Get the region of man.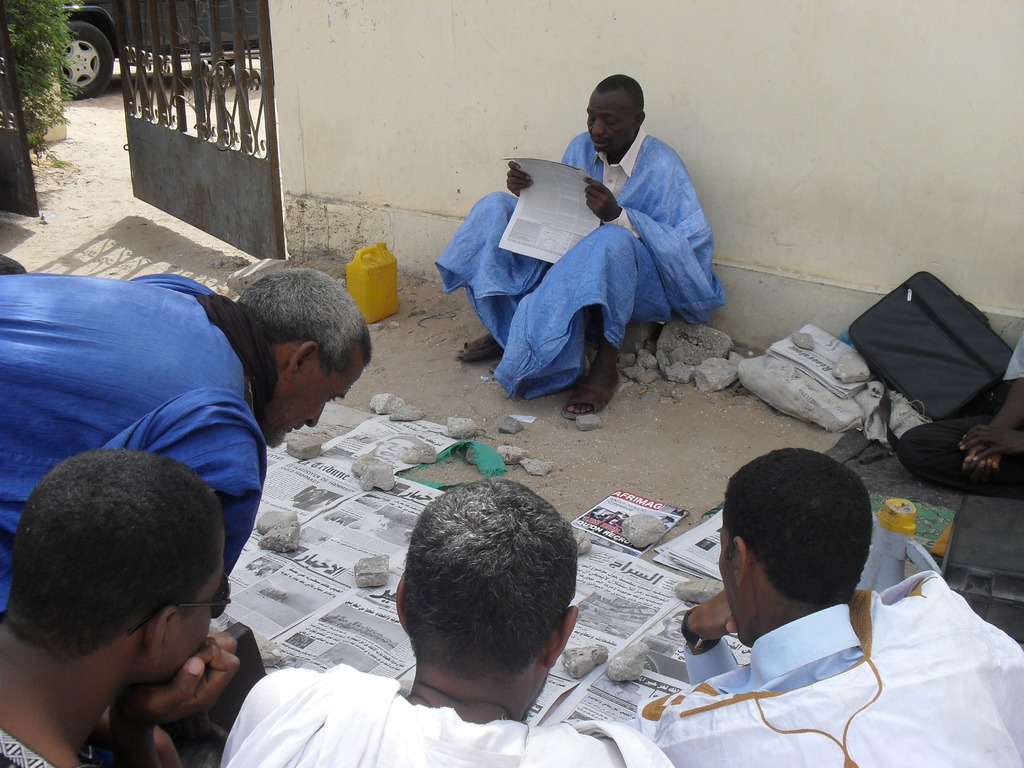
Rect(0, 446, 239, 767).
